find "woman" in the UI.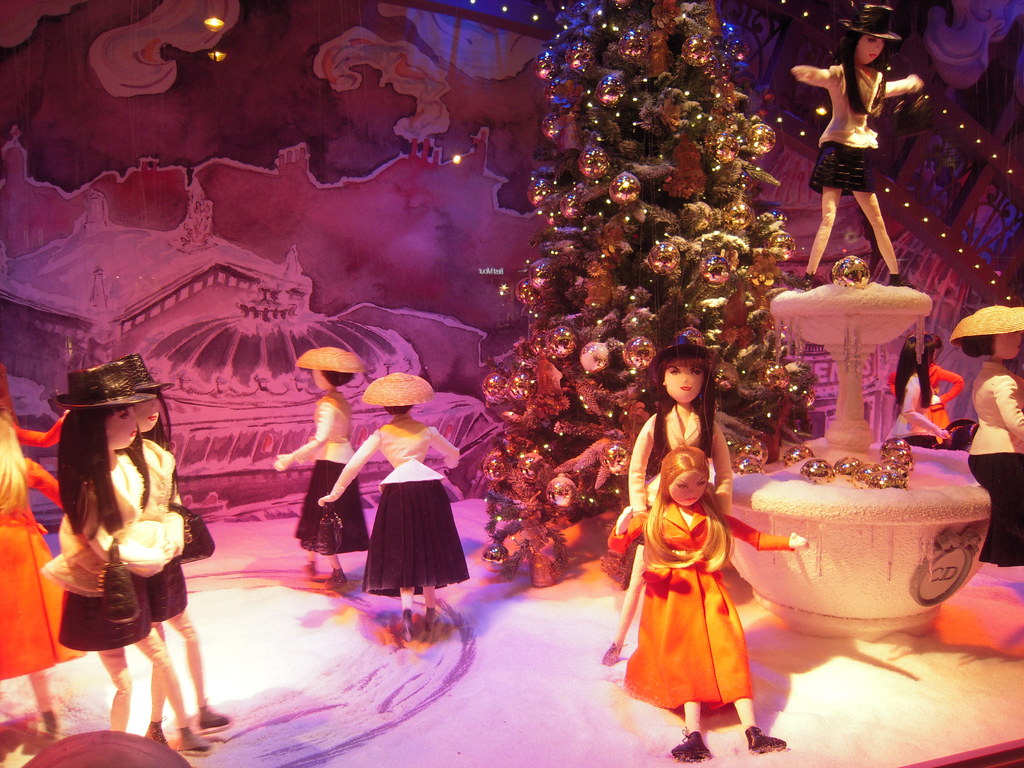
UI element at 319,372,461,641.
